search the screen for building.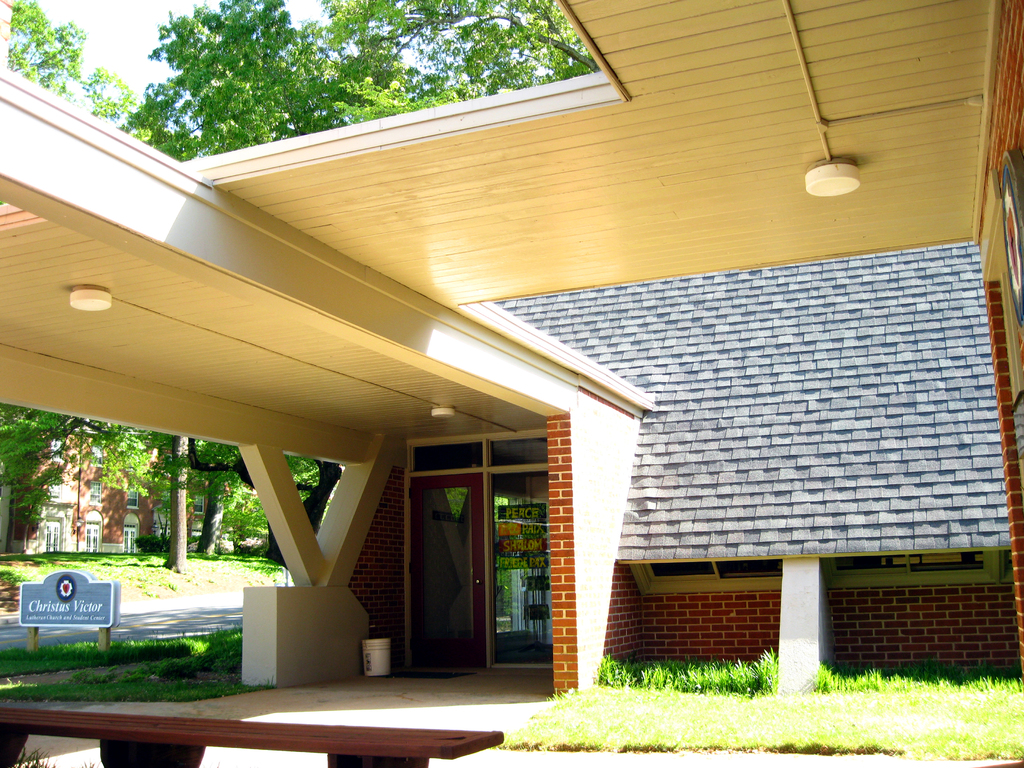
Found at (0,0,1023,767).
